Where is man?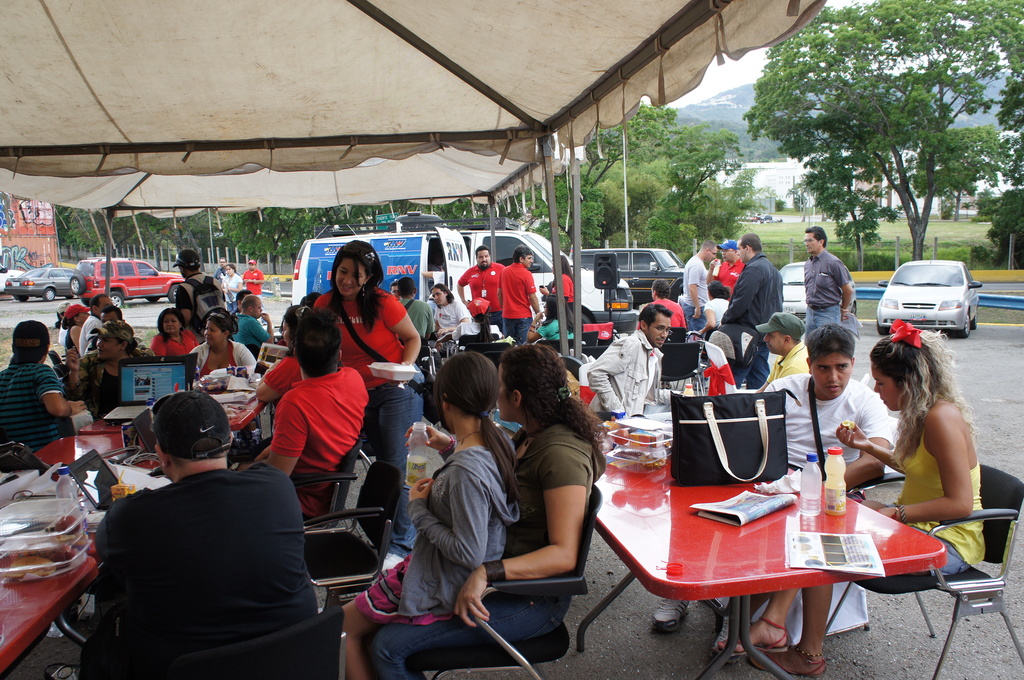
80,305,147,356.
